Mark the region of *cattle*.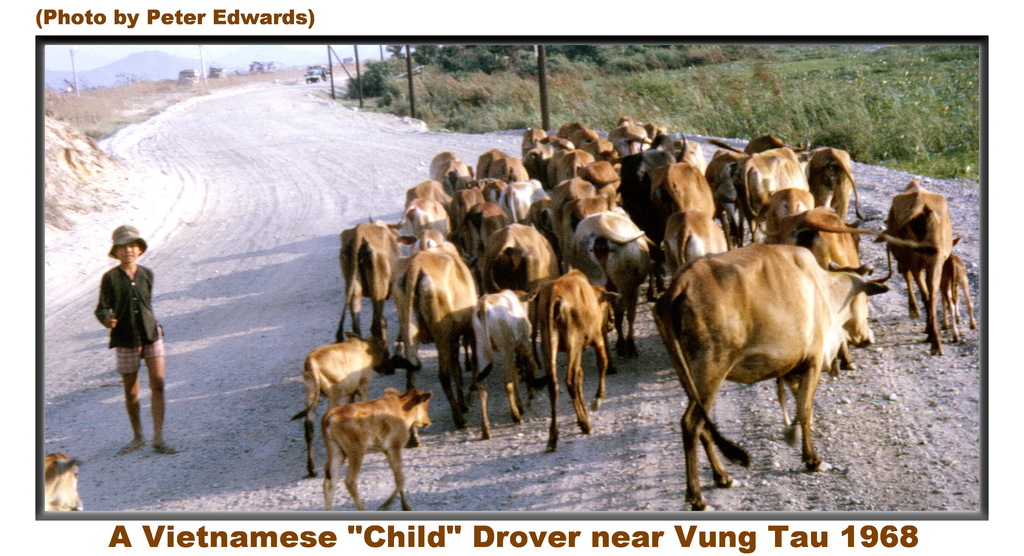
Region: bbox(476, 147, 507, 179).
